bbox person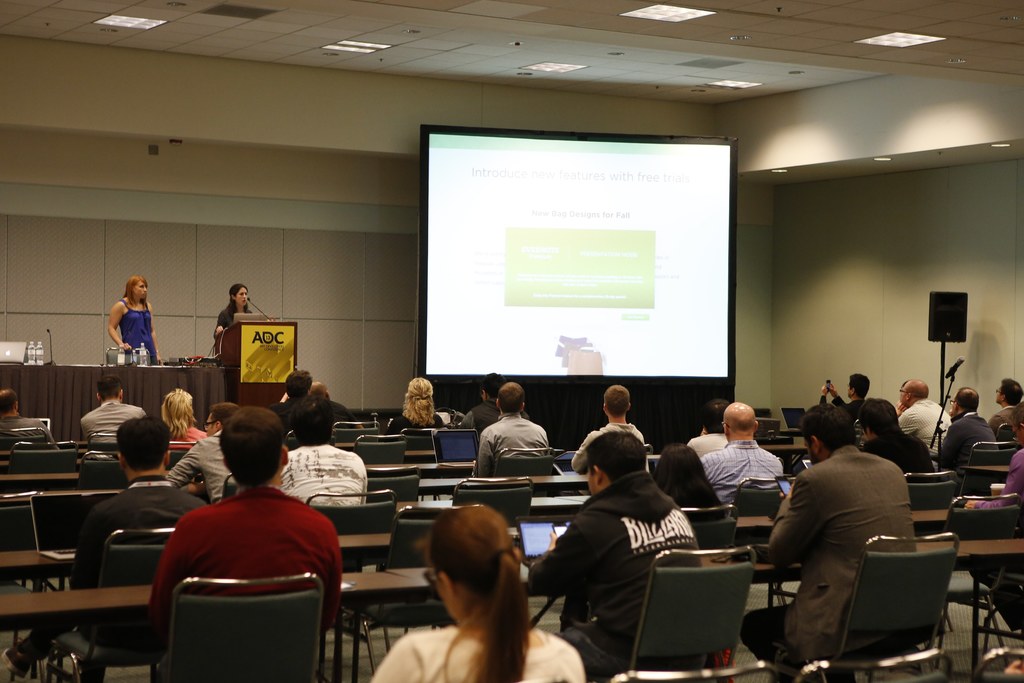
[left=369, top=504, right=588, bottom=682]
